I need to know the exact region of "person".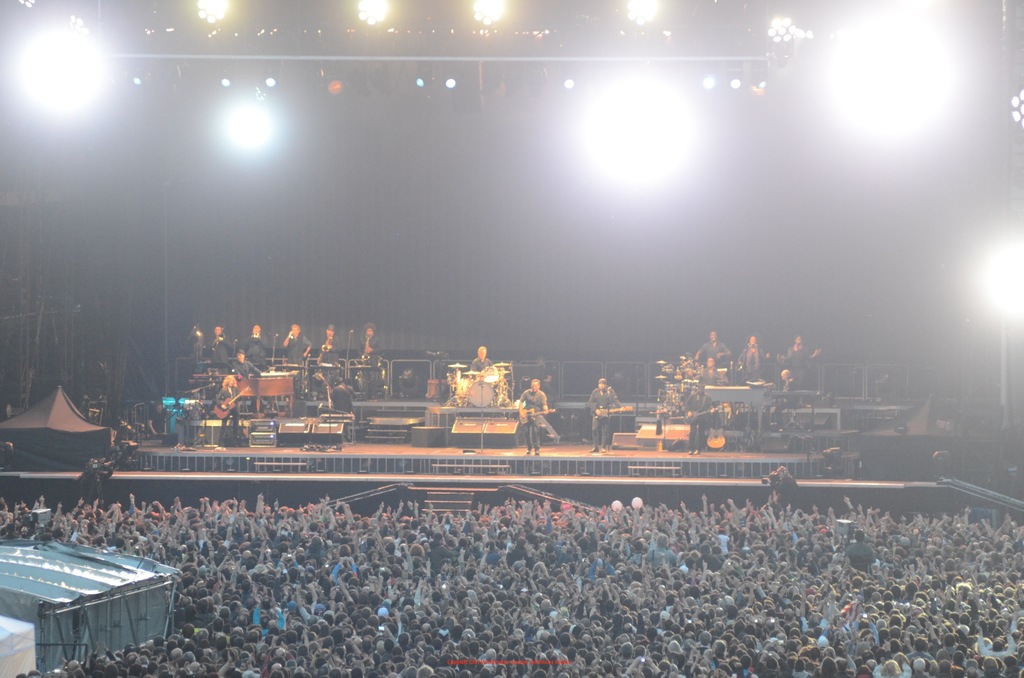
Region: crop(215, 374, 249, 449).
